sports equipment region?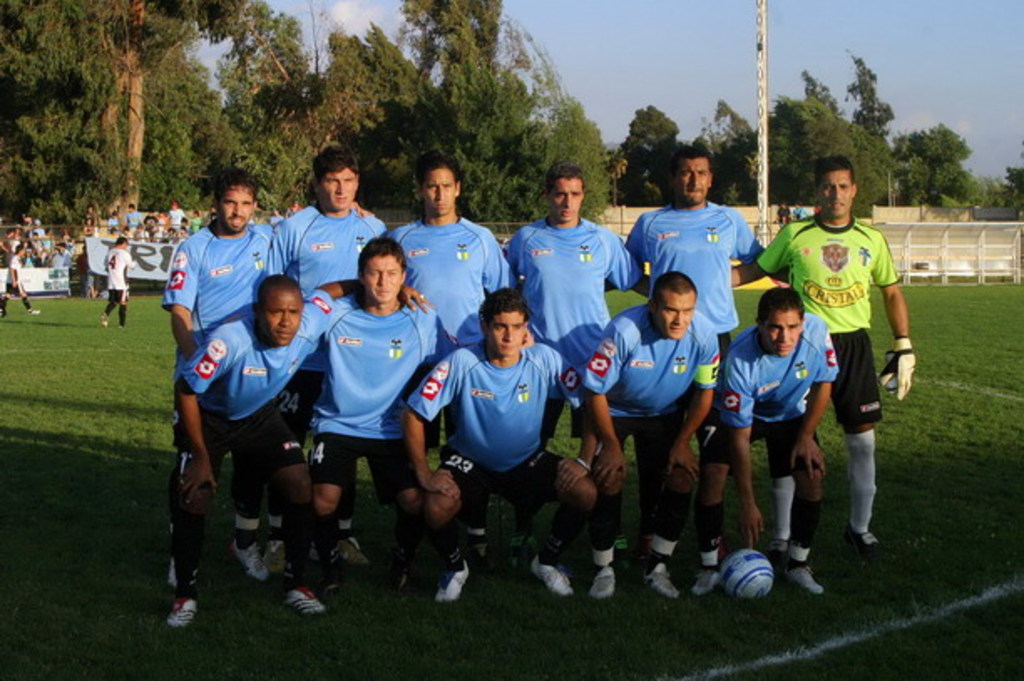
(x1=781, y1=567, x2=823, y2=597)
